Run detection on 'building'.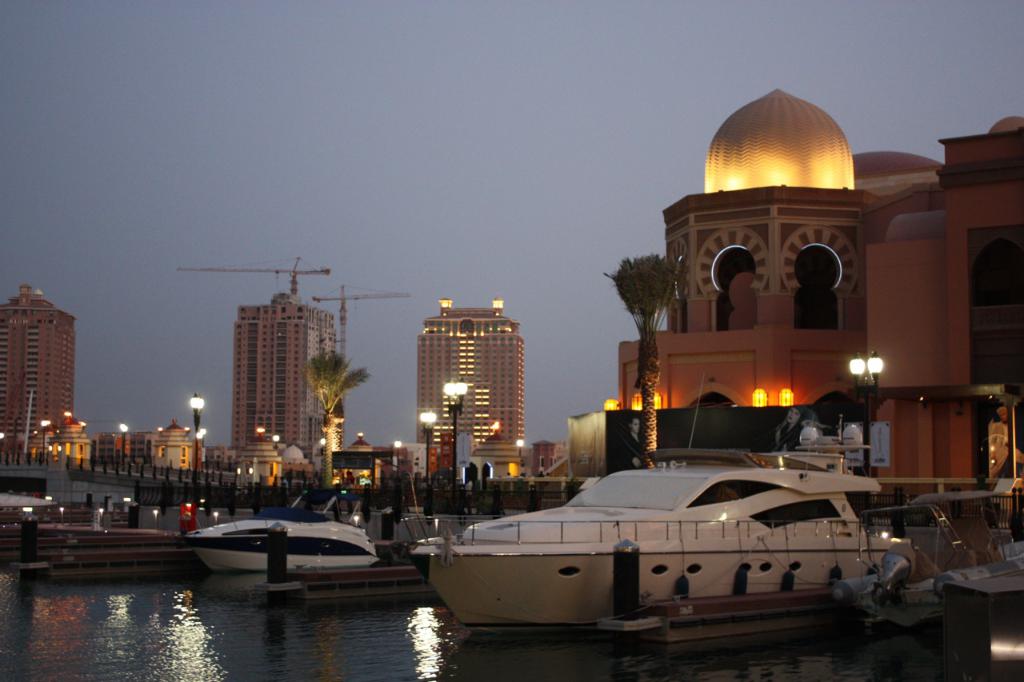
Result: (x1=618, y1=85, x2=1023, y2=553).
